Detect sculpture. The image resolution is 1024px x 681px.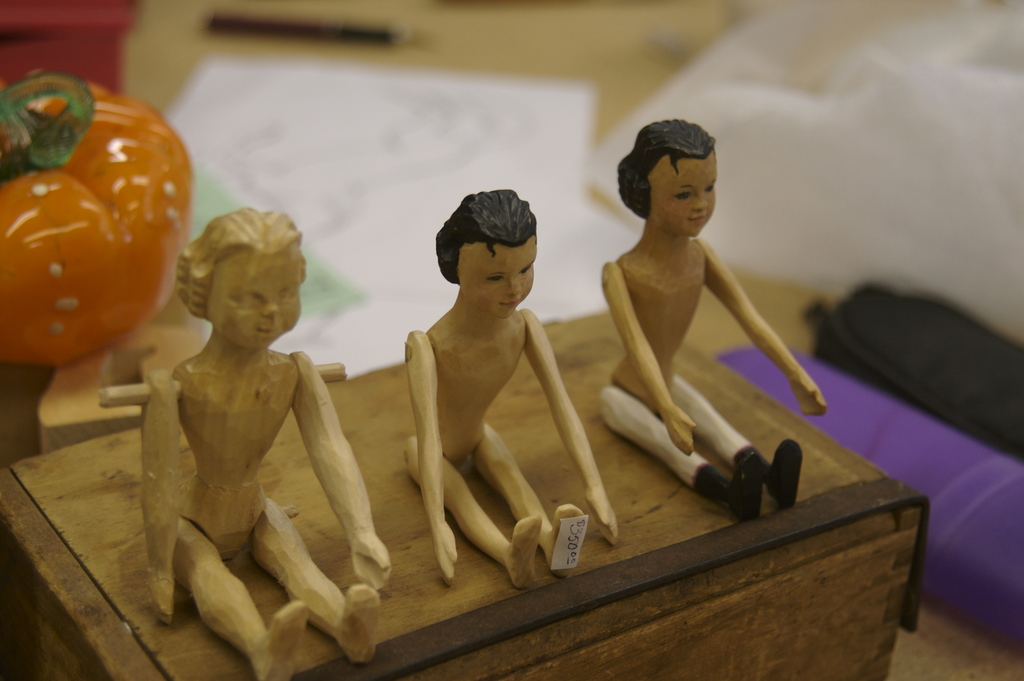
<box>401,186,620,592</box>.
